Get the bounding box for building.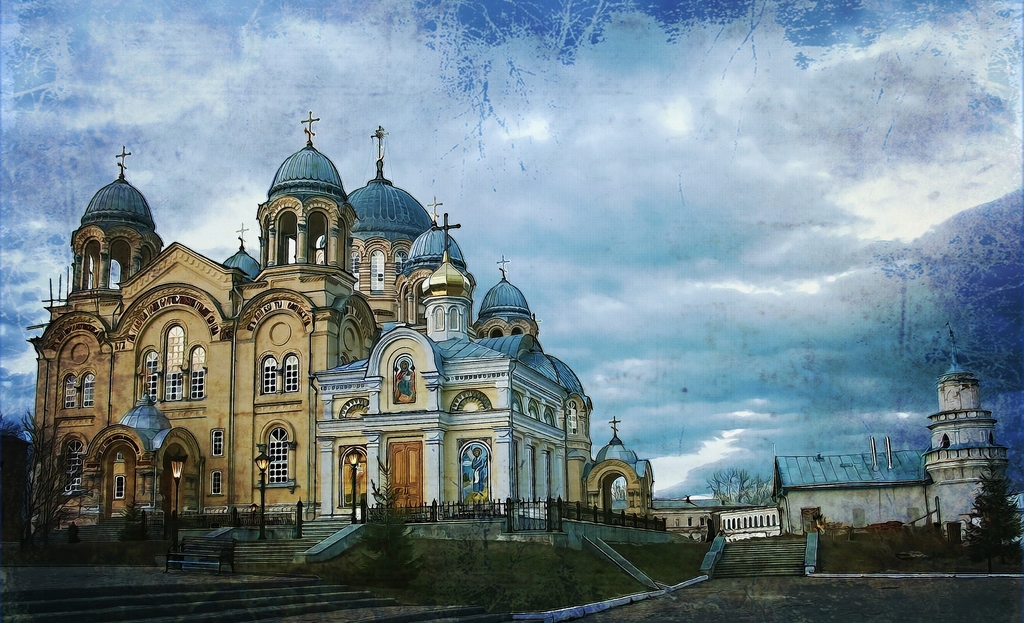
x1=25 y1=113 x2=667 y2=572.
